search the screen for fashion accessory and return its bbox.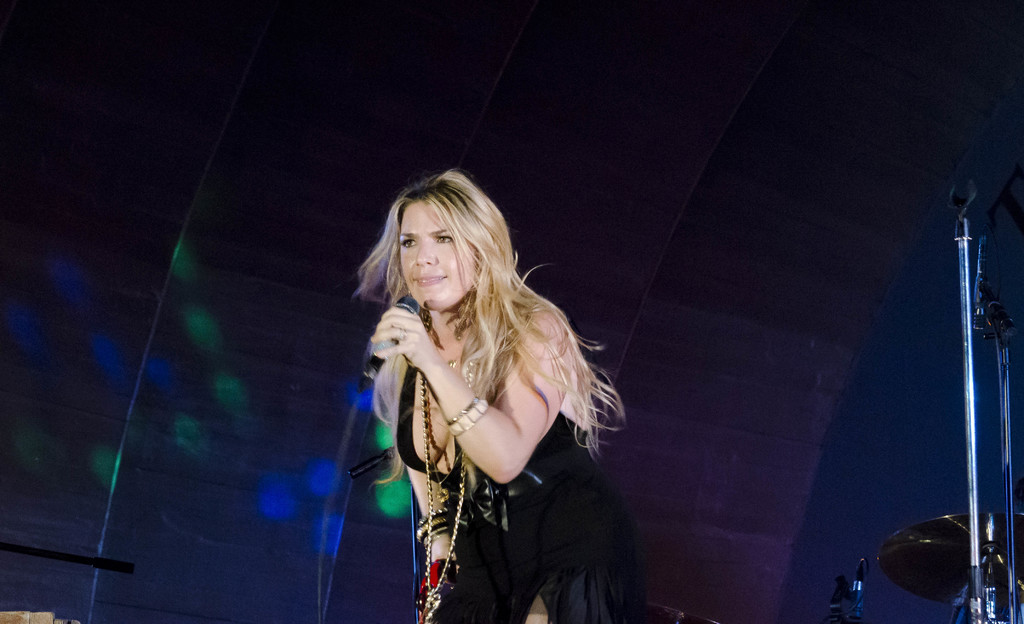
Found: <region>397, 327, 408, 340</region>.
